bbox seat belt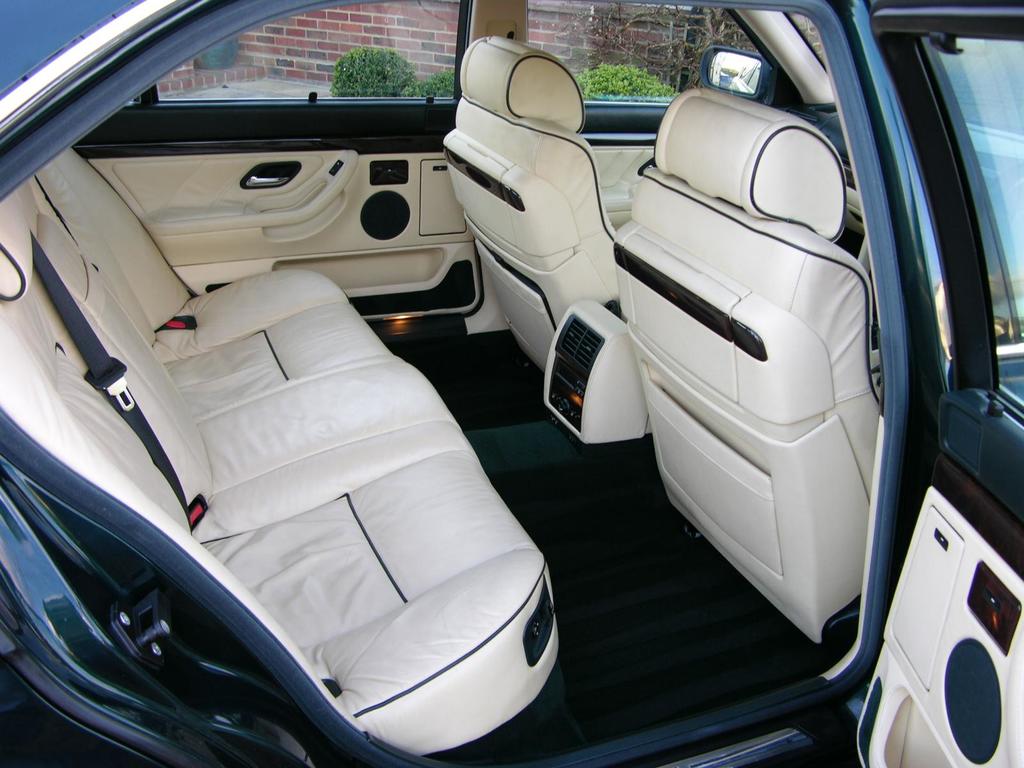
[x1=29, y1=232, x2=188, y2=523]
